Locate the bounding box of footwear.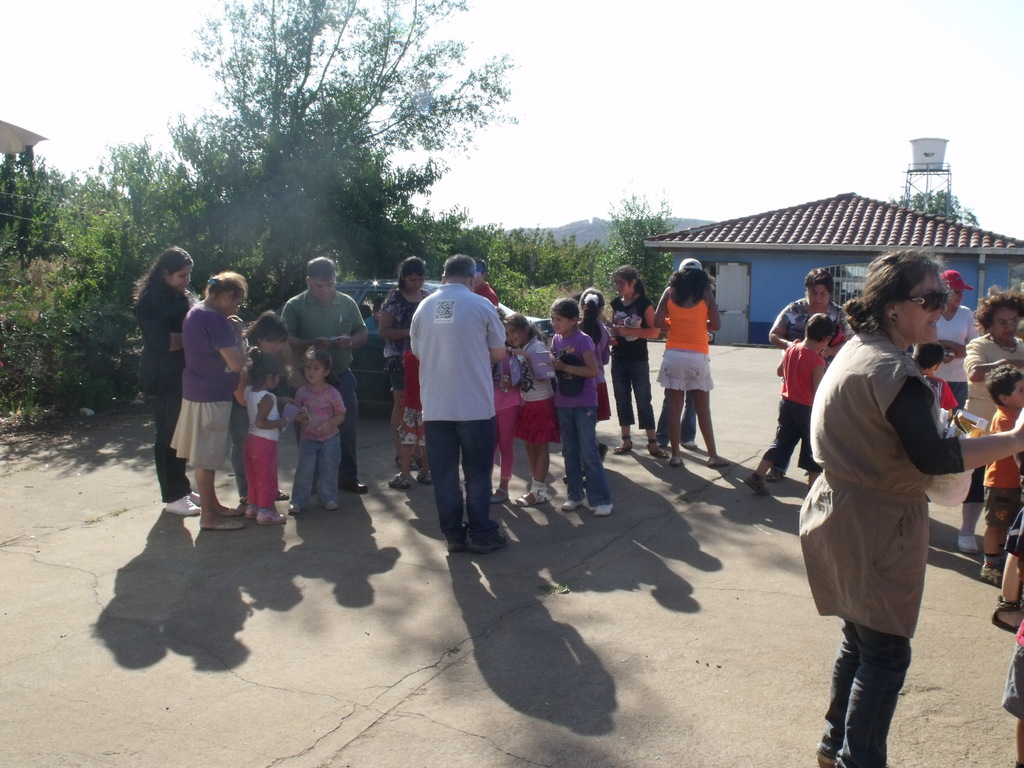
Bounding box: 243/502/257/521.
